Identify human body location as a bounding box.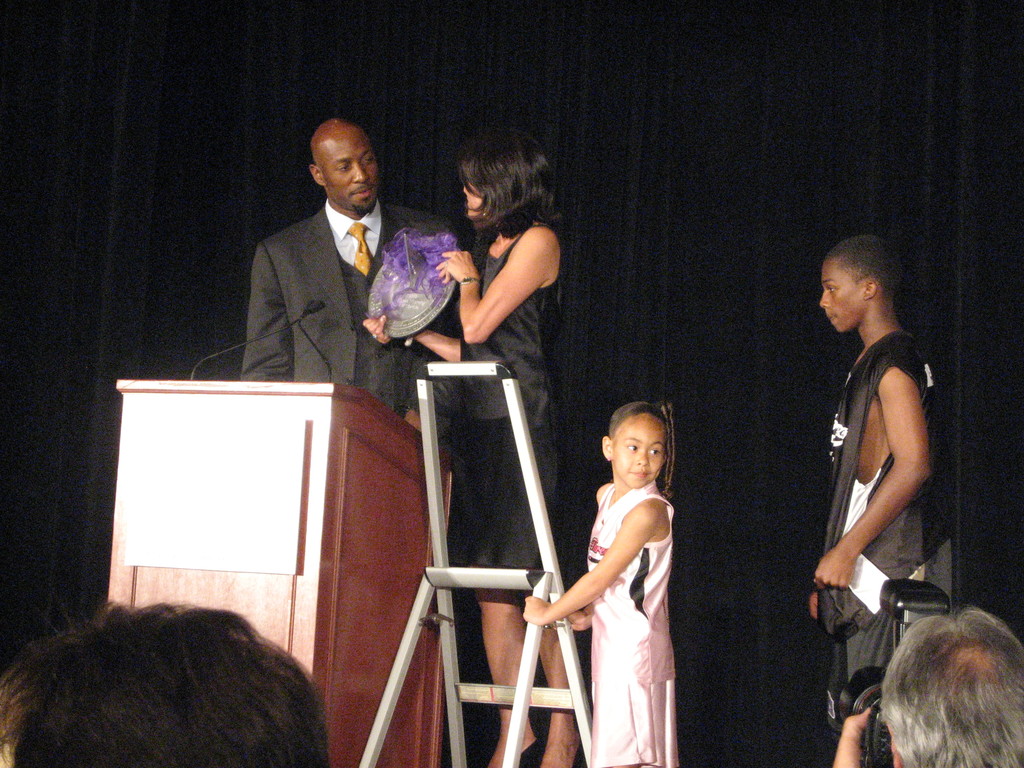
locate(254, 197, 465, 439).
